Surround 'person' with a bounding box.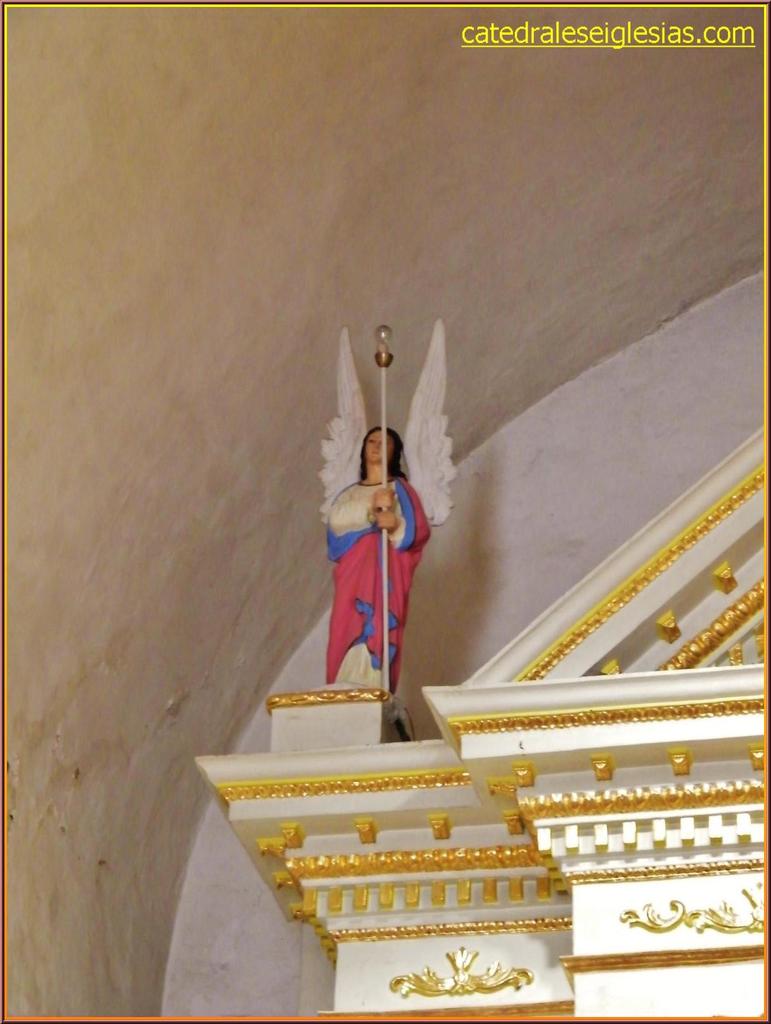
Rect(324, 391, 457, 697).
